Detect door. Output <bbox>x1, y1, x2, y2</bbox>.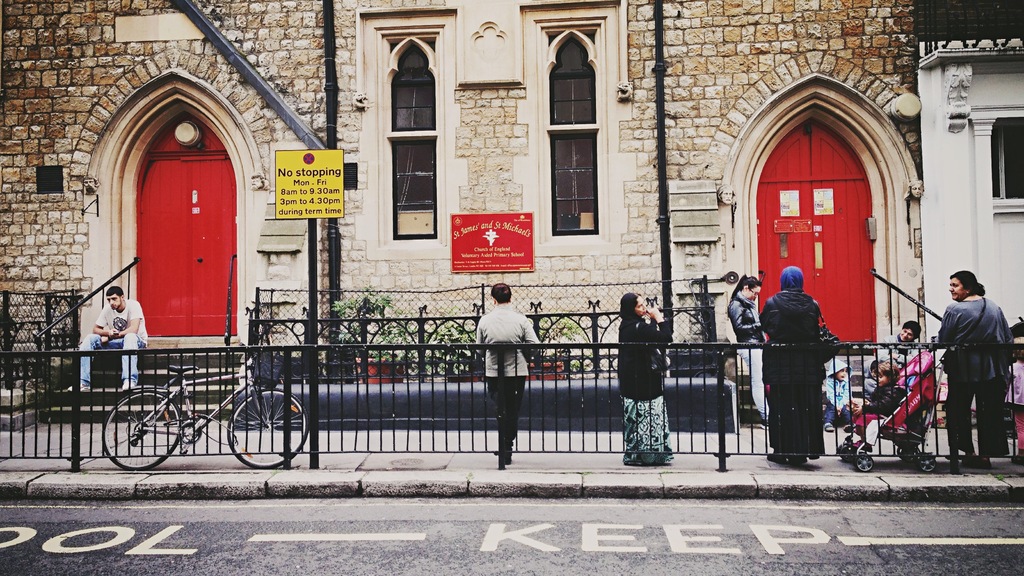
<bbox>755, 116, 877, 342</bbox>.
